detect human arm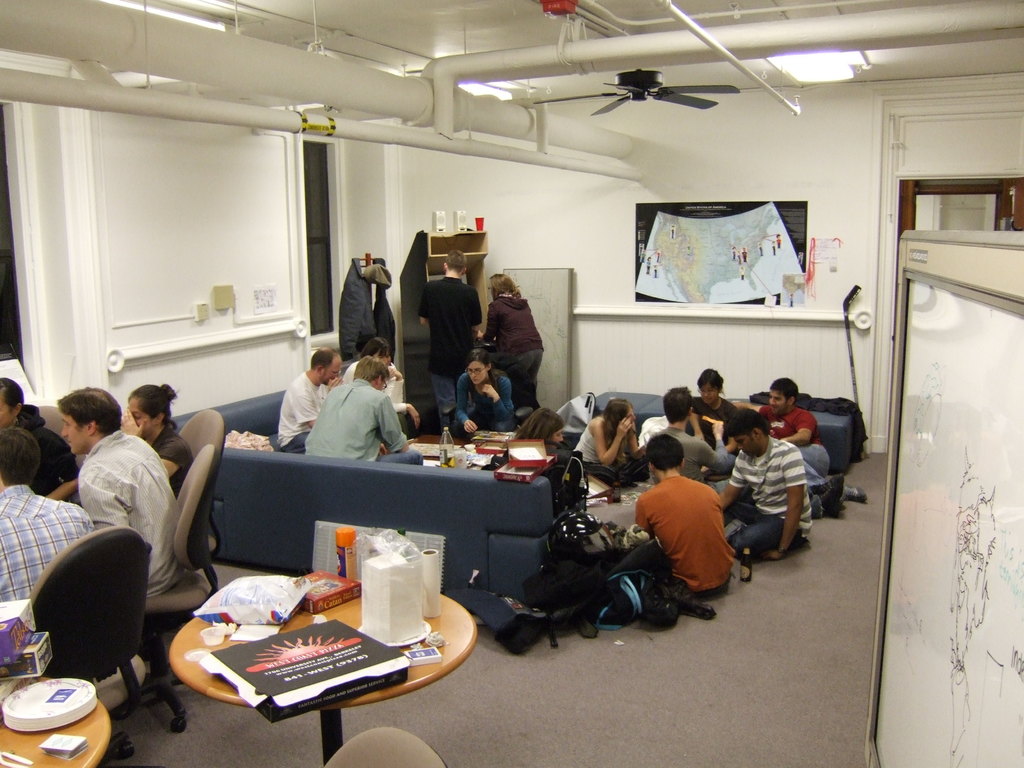
(392,399,419,426)
